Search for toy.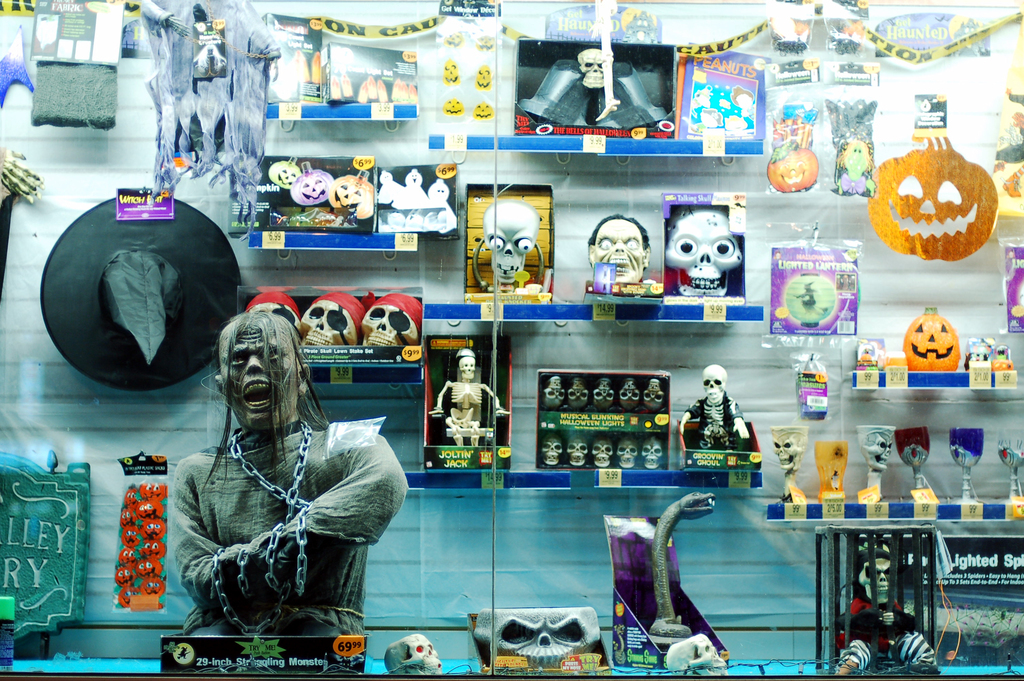
Found at [246, 293, 305, 337].
